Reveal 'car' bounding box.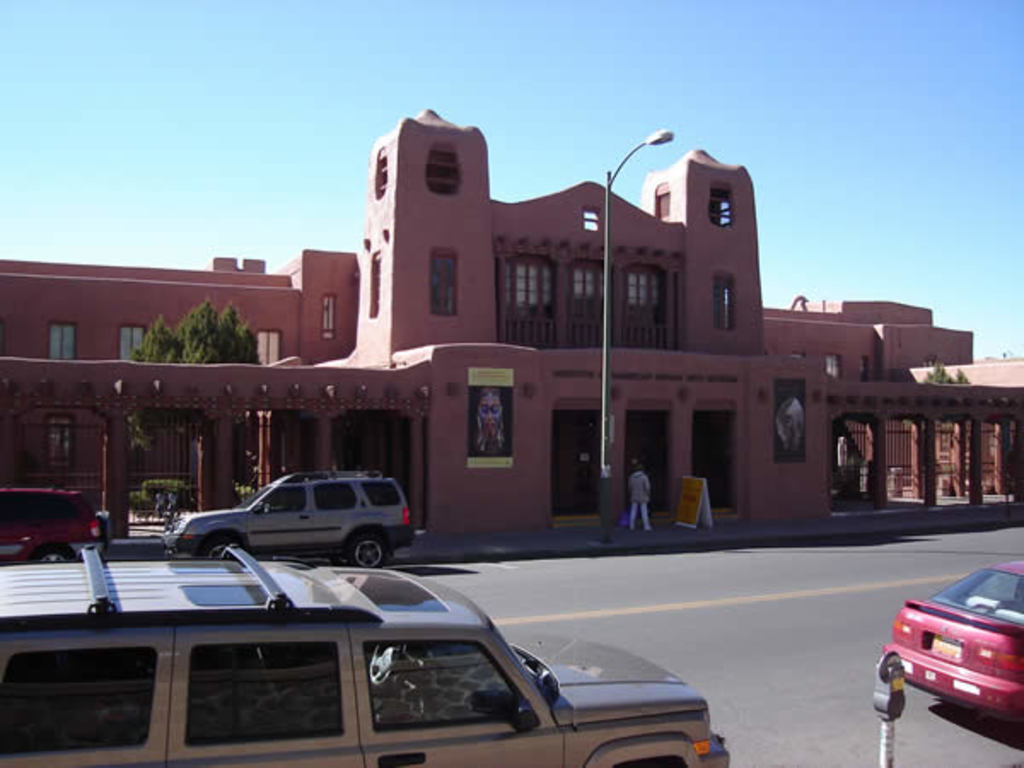
Revealed: bbox=[881, 556, 1022, 725].
